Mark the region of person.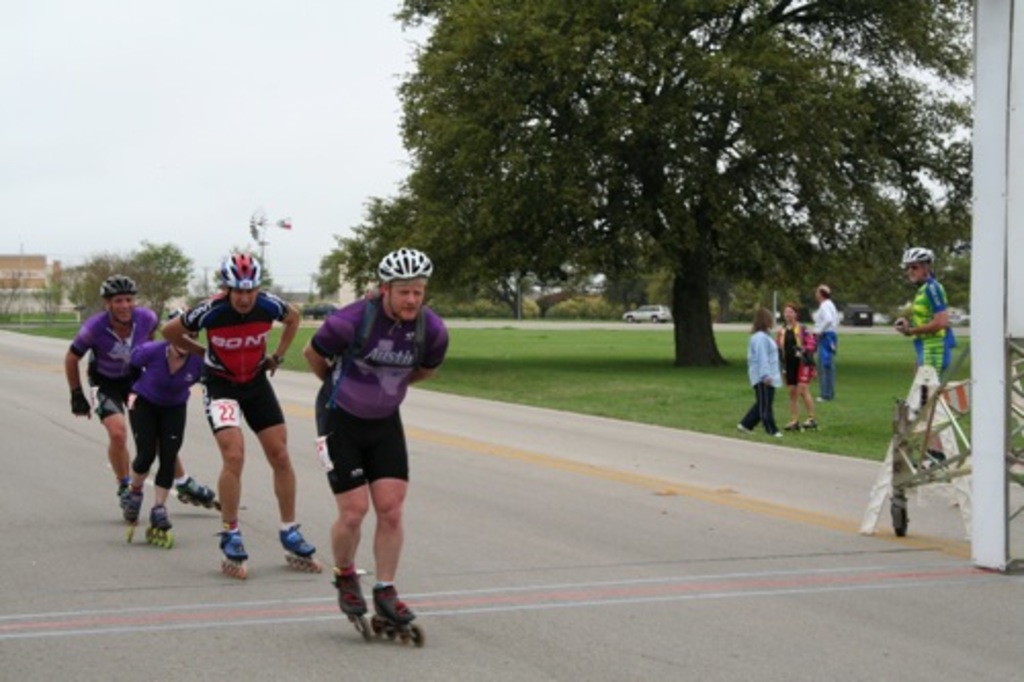
Region: {"x1": 897, "y1": 248, "x2": 961, "y2": 473}.
